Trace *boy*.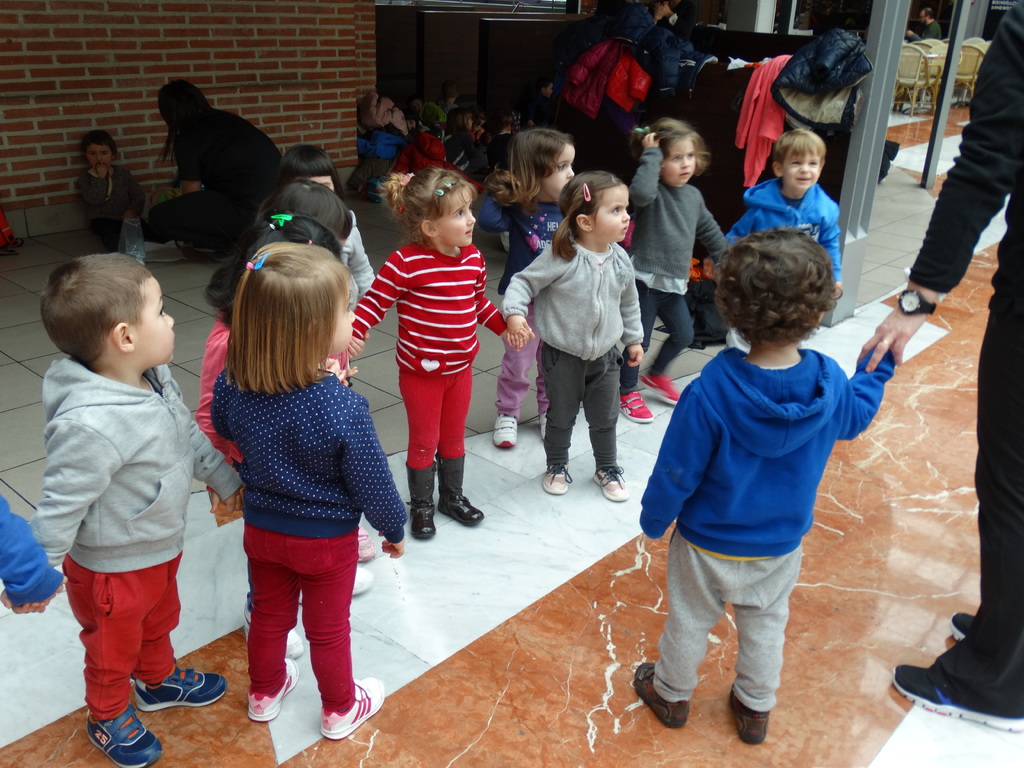
Traced to (26,246,210,767).
